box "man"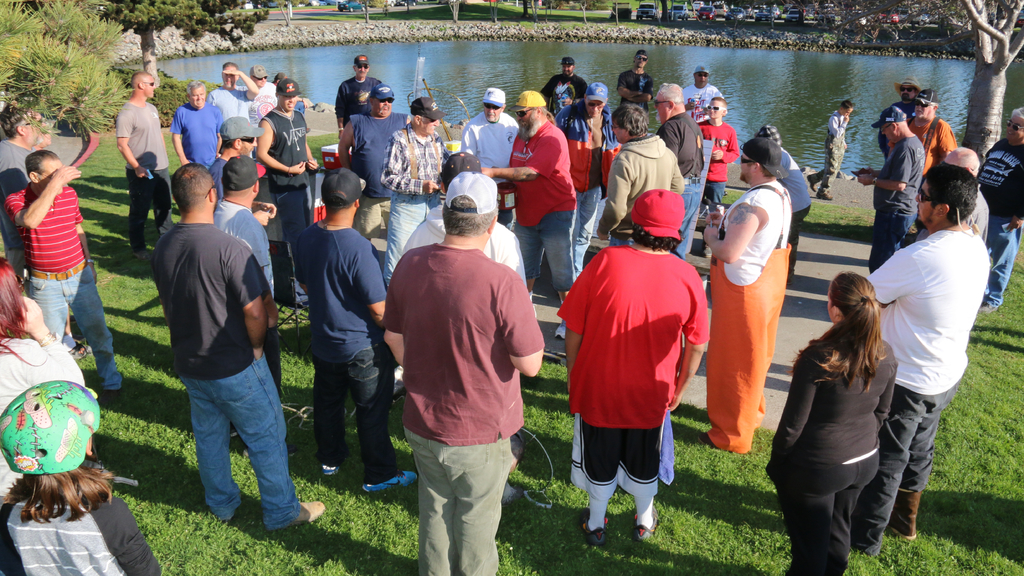
{"left": 852, "top": 107, "right": 924, "bottom": 267}
